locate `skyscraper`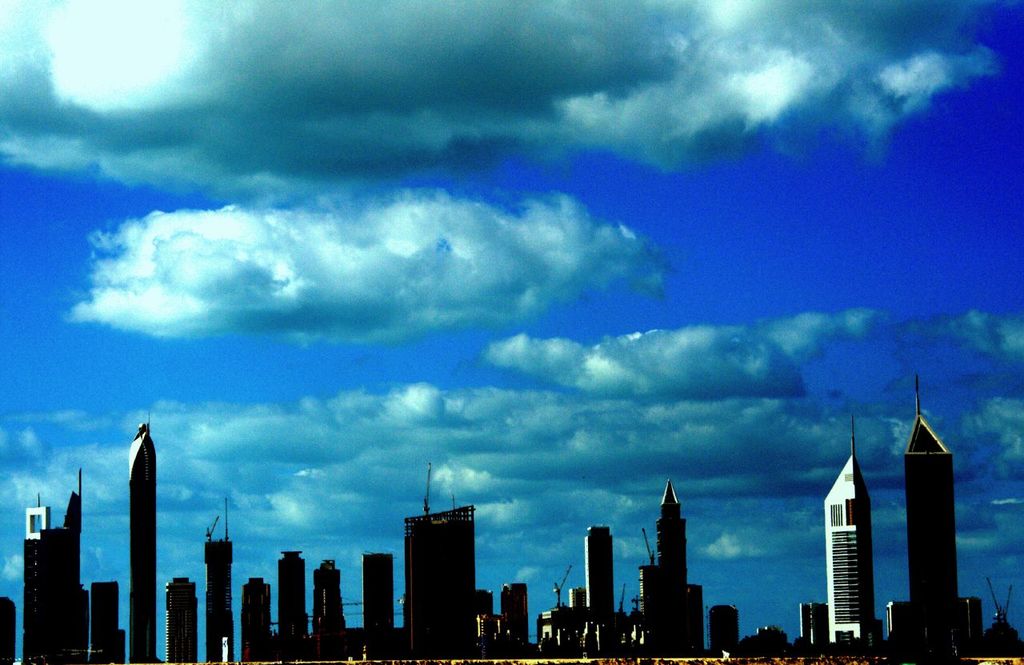
box(816, 430, 884, 655)
